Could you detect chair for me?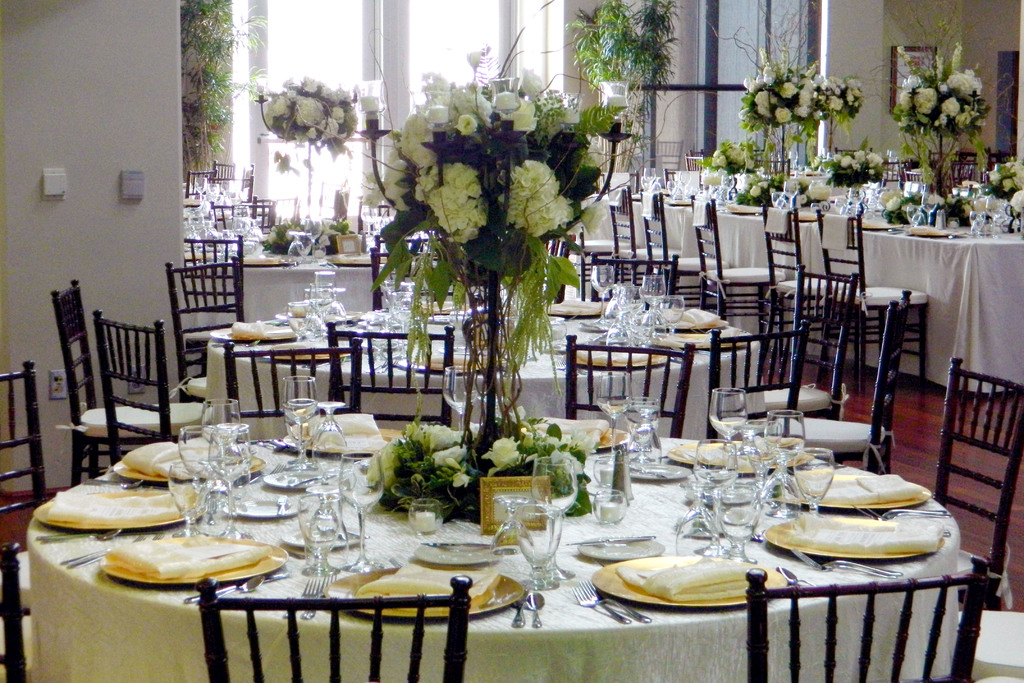
Detection result: 179, 235, 240, 334.
